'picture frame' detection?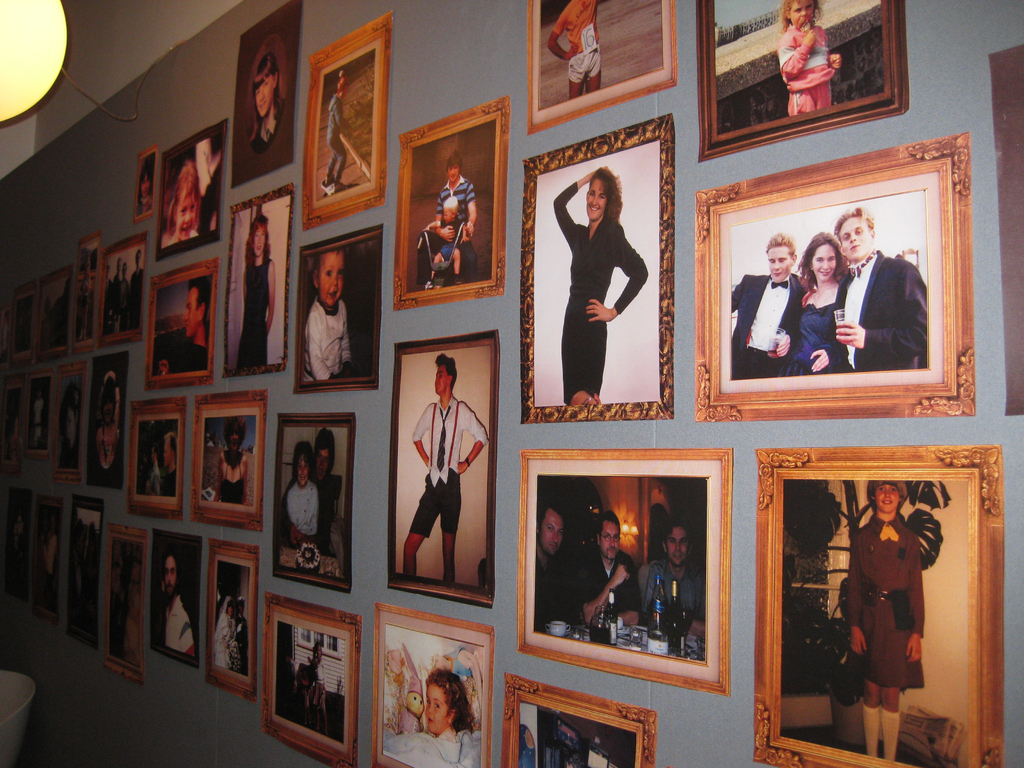
Rect(232, 0, 305, 188)
